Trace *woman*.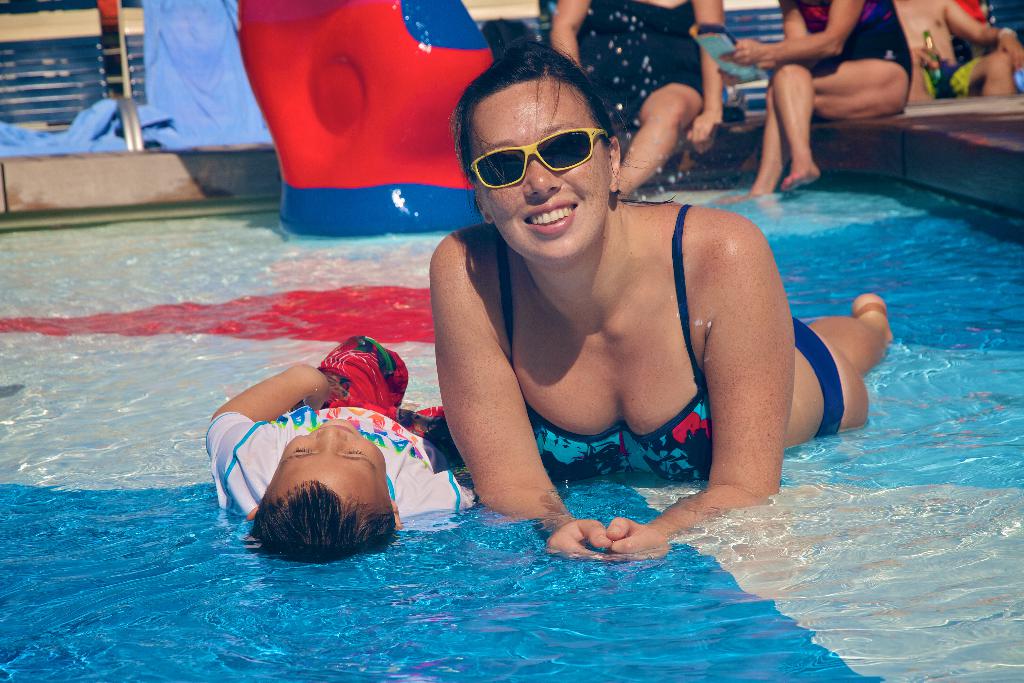
Traced to region(725, 0, 913, 209).
